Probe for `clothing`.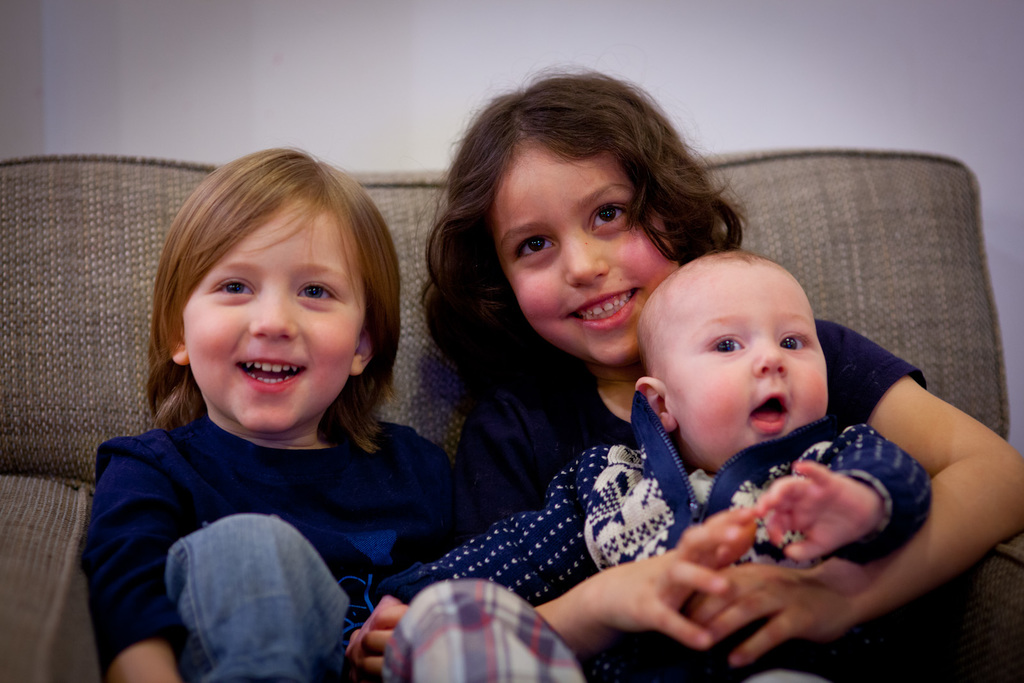
Probe result: 385,389,932,682.
